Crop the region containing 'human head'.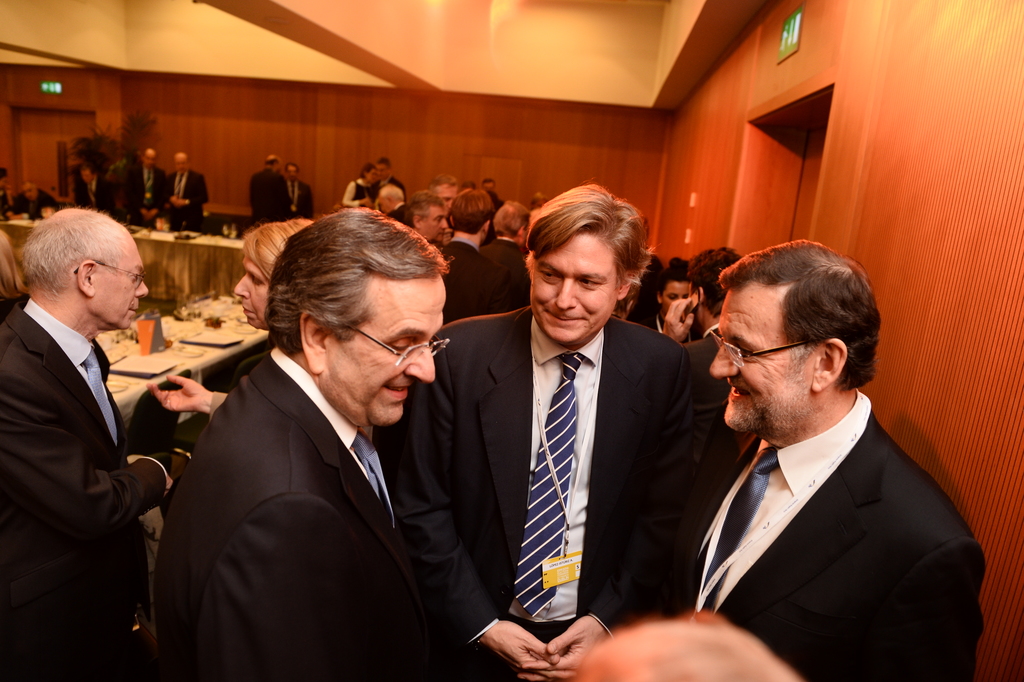
Crop region: box(520, 183, 646, 350).
